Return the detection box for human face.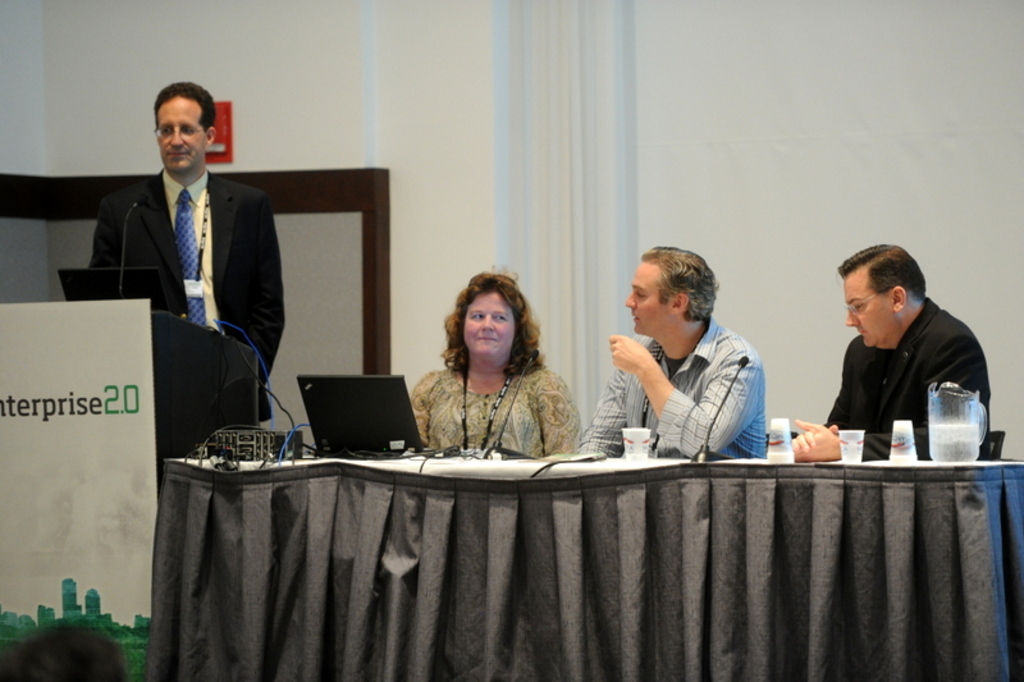
625:260:662:333.
